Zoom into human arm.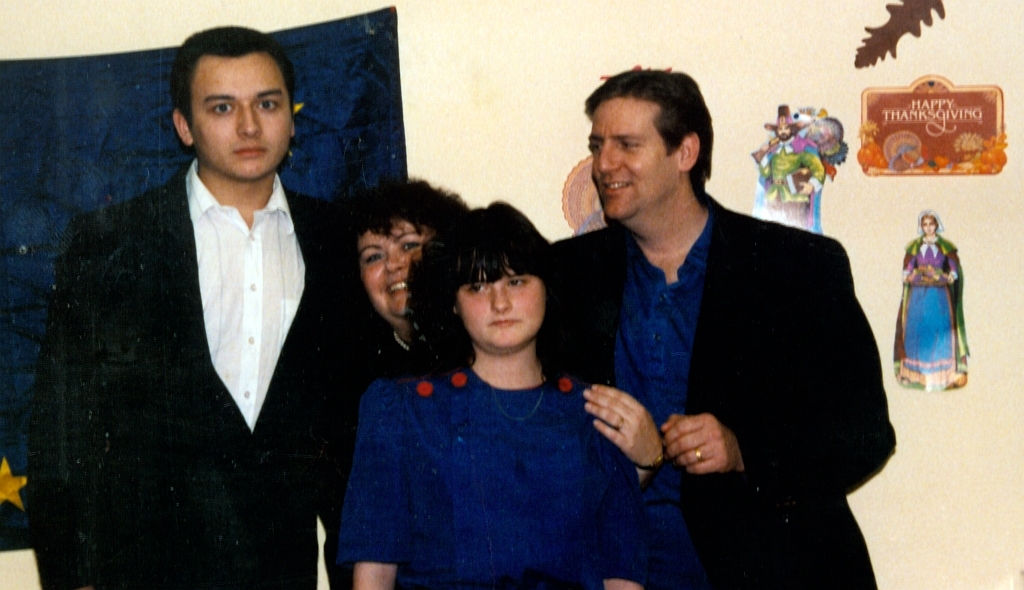
Zoom target: bbox(749, 150, 770, 183).
